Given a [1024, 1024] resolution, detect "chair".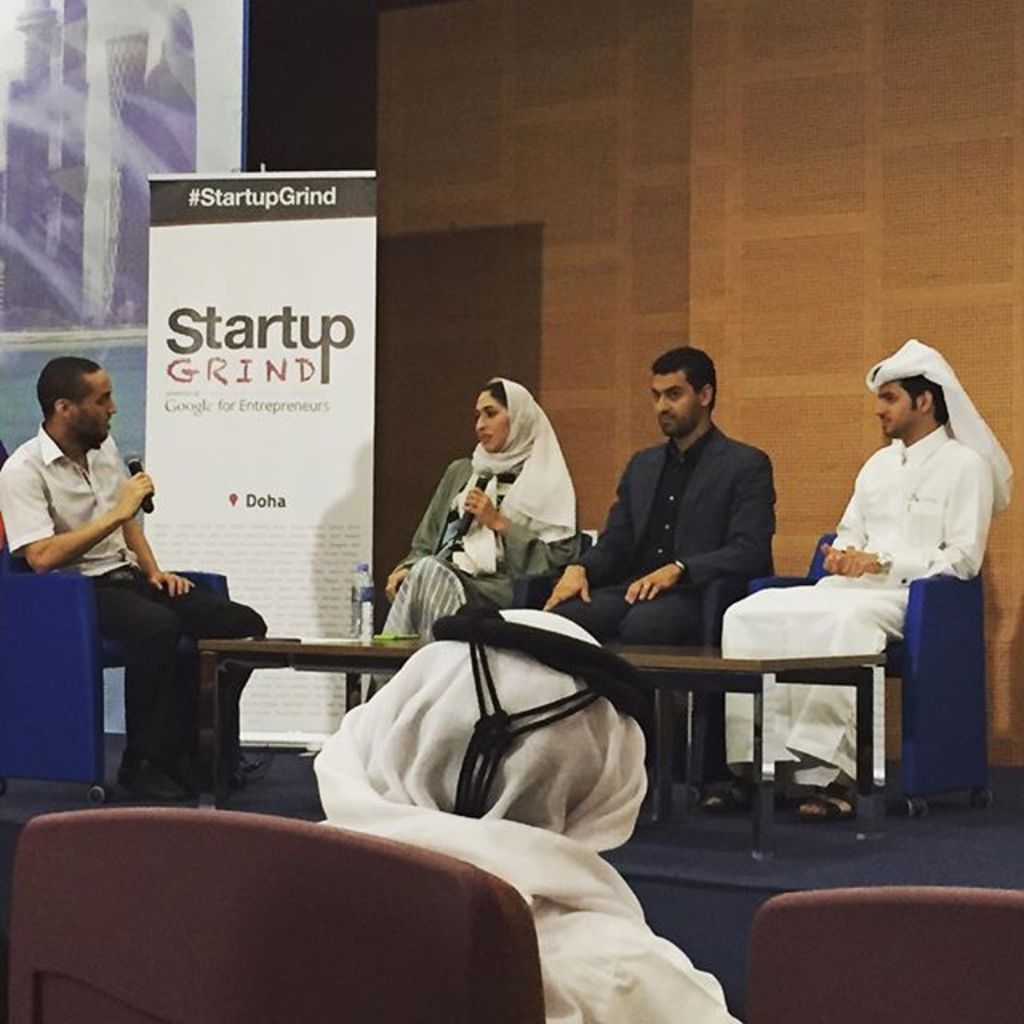
l=6, t=805, r=542, b=1022.
